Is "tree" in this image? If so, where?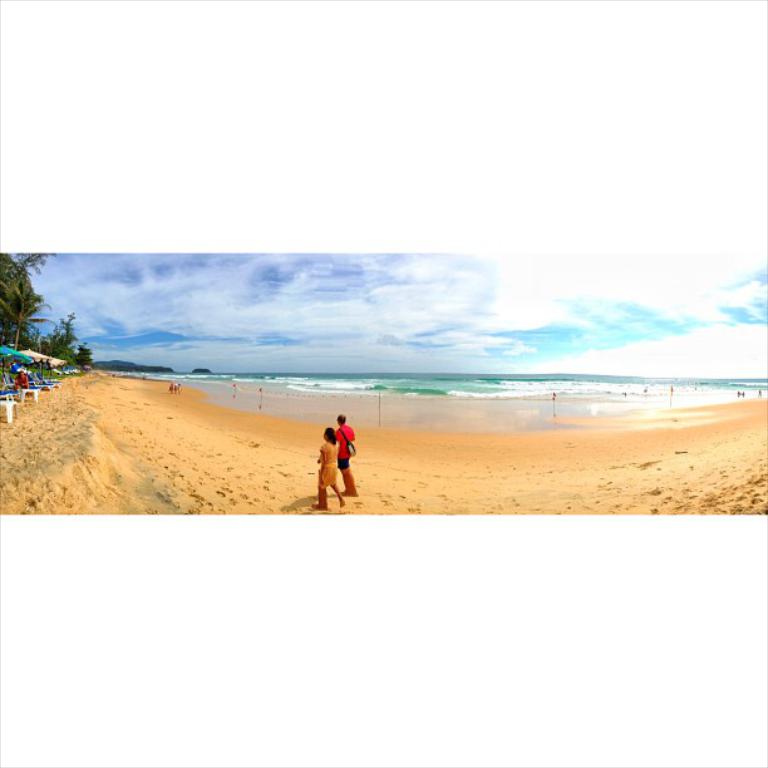
Yes, at detection(0, 247, 56, 287).
